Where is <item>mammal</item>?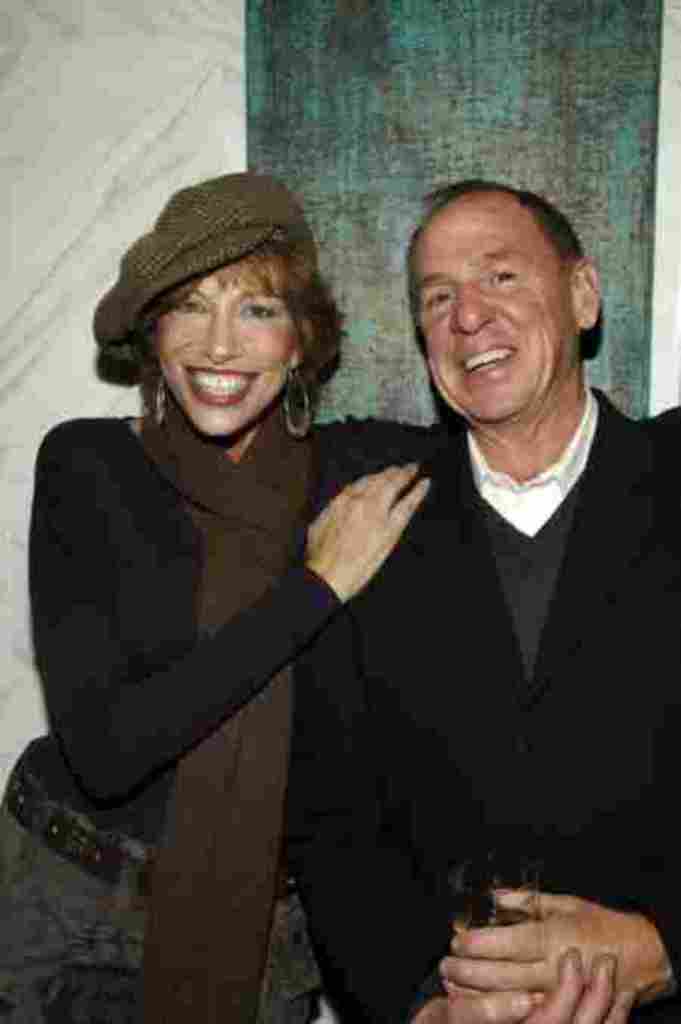
box(300, 180, 679, 1022).
